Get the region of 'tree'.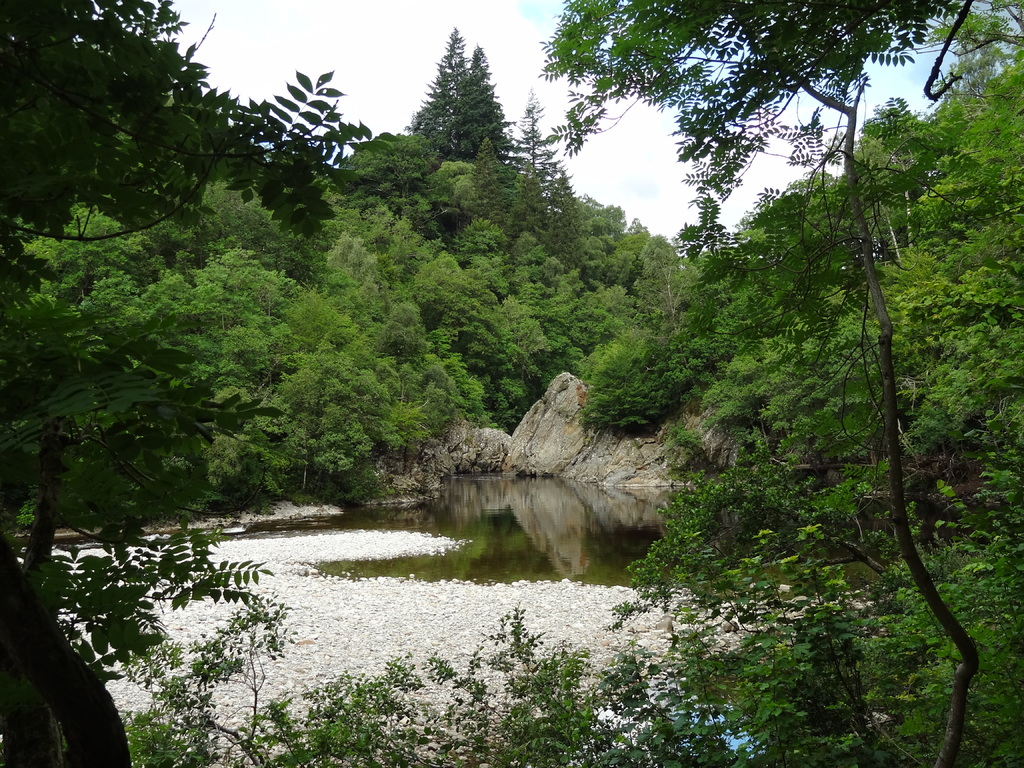
{"x1": 798, "y1": 95, "x2": 974, "y2": 483}.
